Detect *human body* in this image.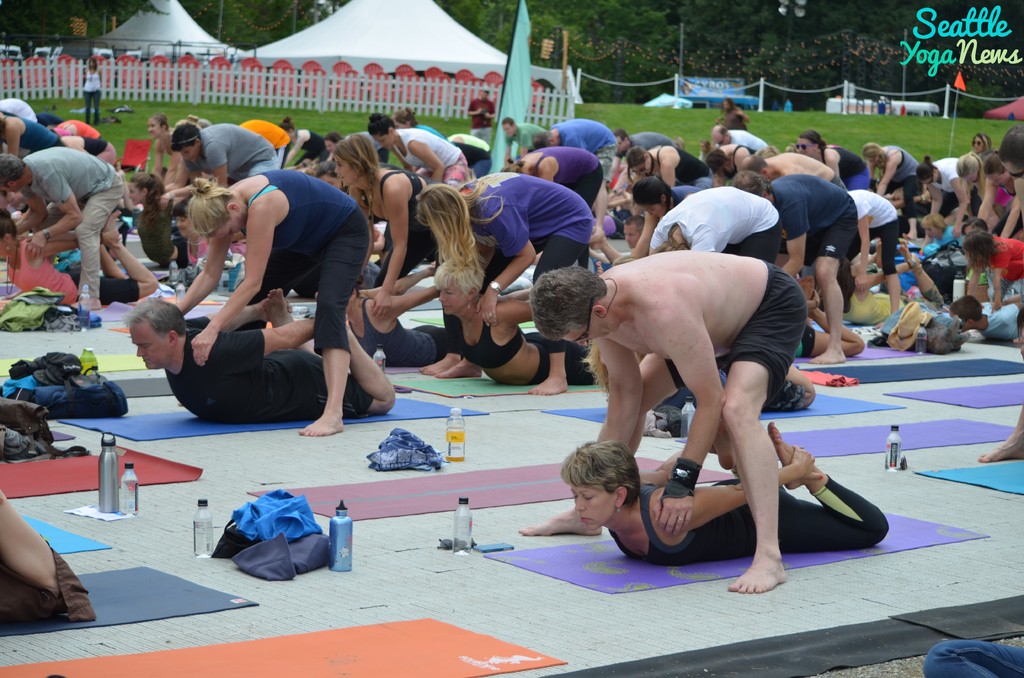
Detection: [left=125, top=293, right=403, bottom=423].
